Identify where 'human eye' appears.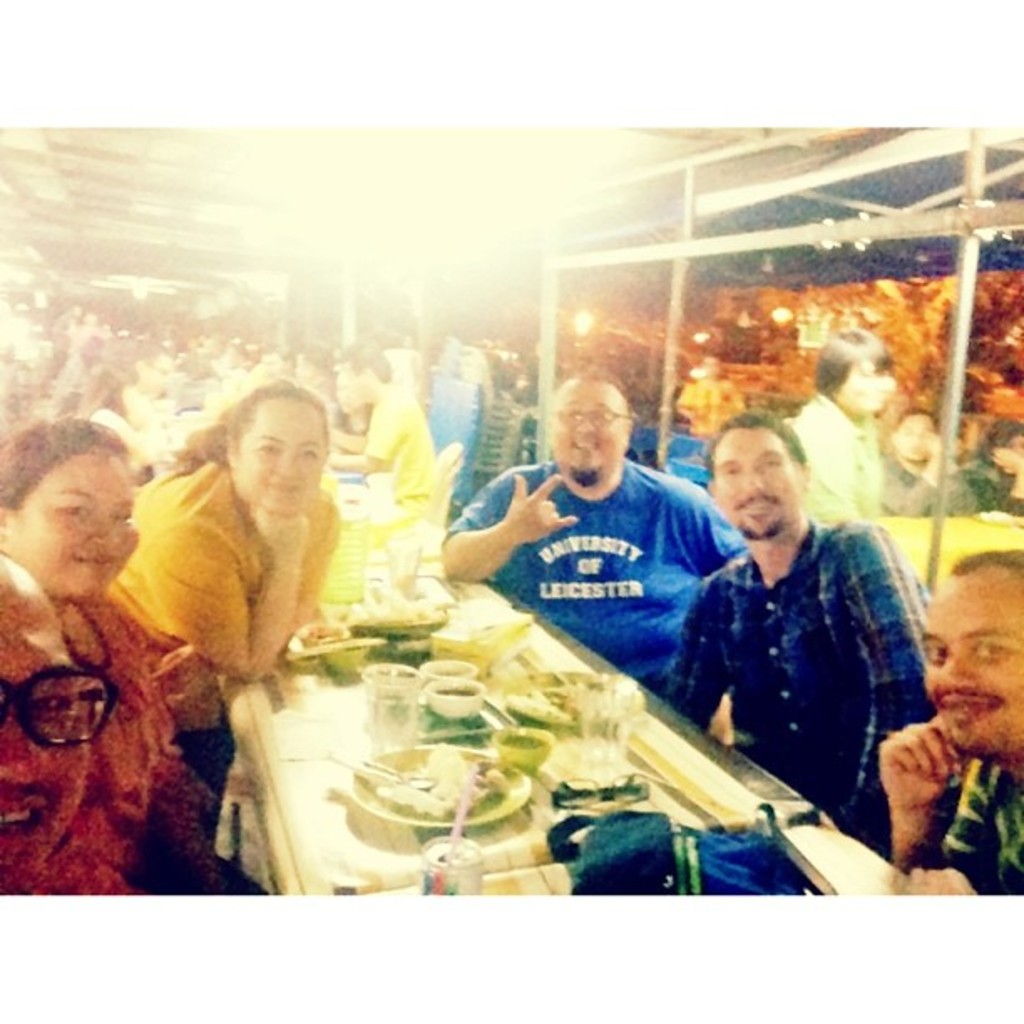
Appears at (x1=719, y1=463, x2=741, y2=479).
